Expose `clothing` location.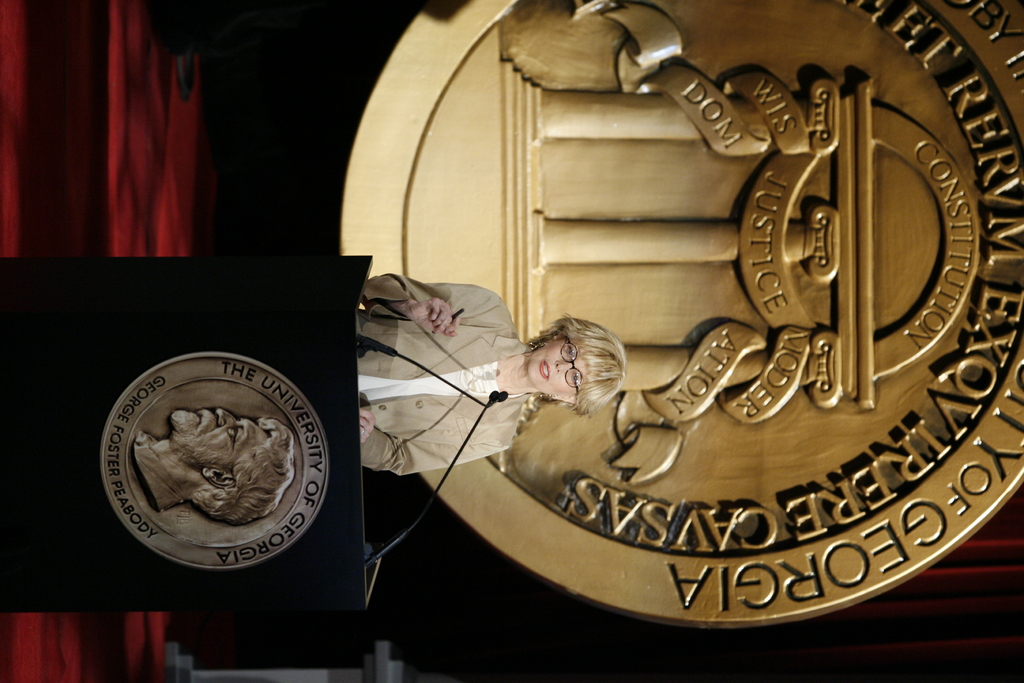
Exposed at locate(349, 268, 534, 475).
